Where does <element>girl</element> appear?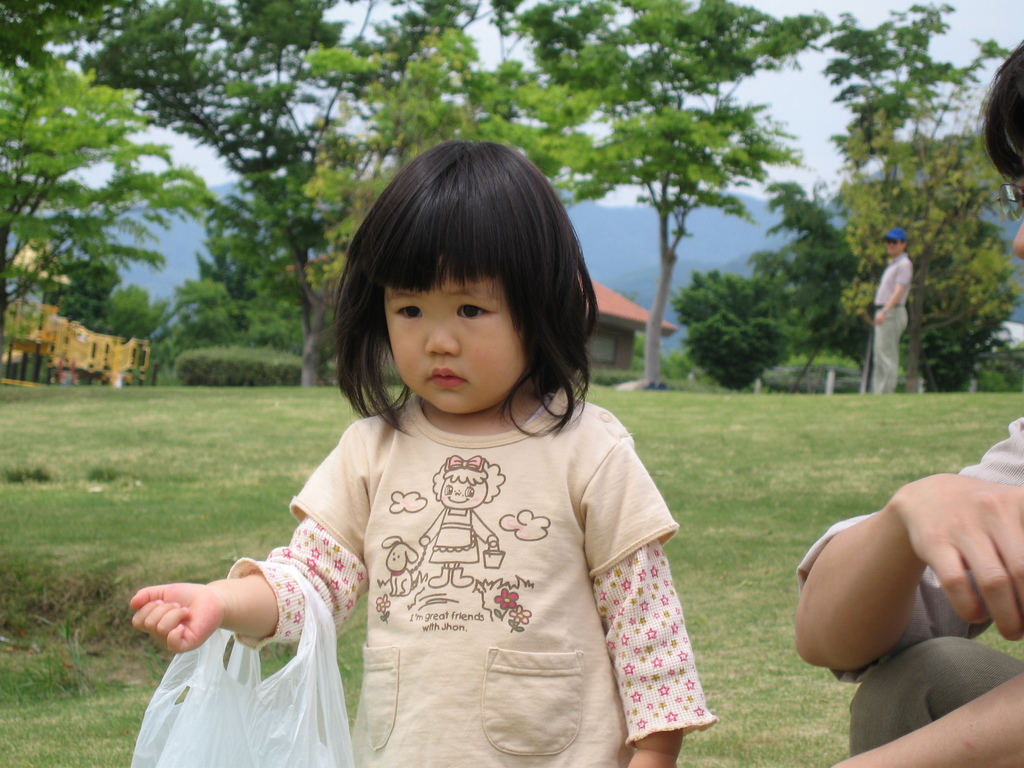
Appears at [left=130, top=140, right=719, bottom=767].
